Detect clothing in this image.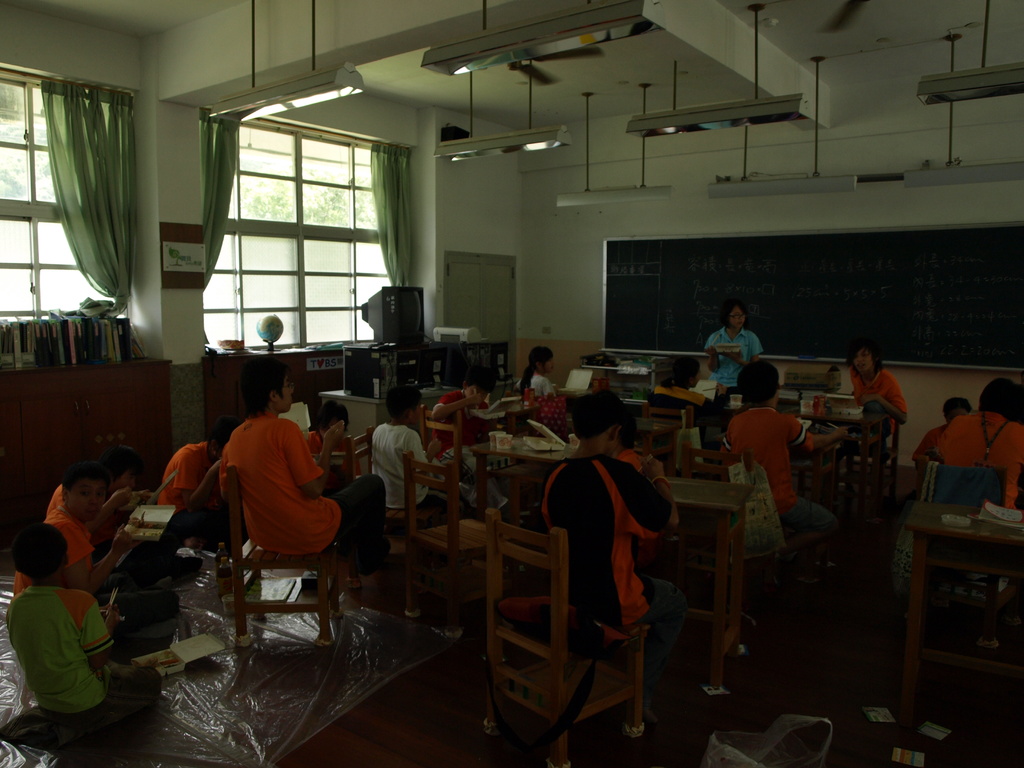
Detection: BBox(195, 398, 336, 587).
